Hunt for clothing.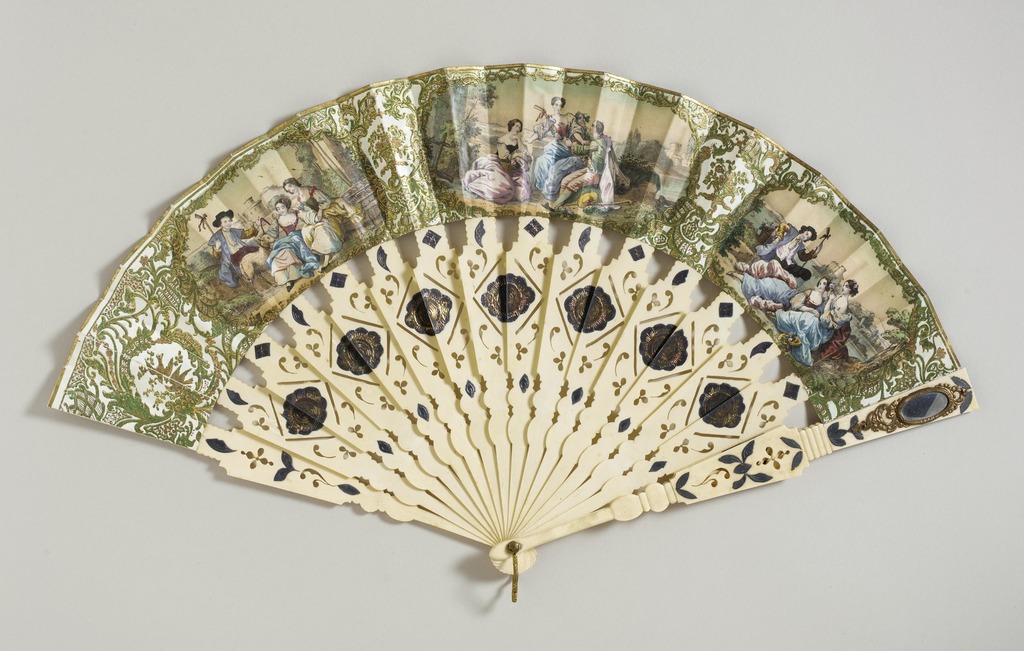
Hunted down at [204,227,253,288].
